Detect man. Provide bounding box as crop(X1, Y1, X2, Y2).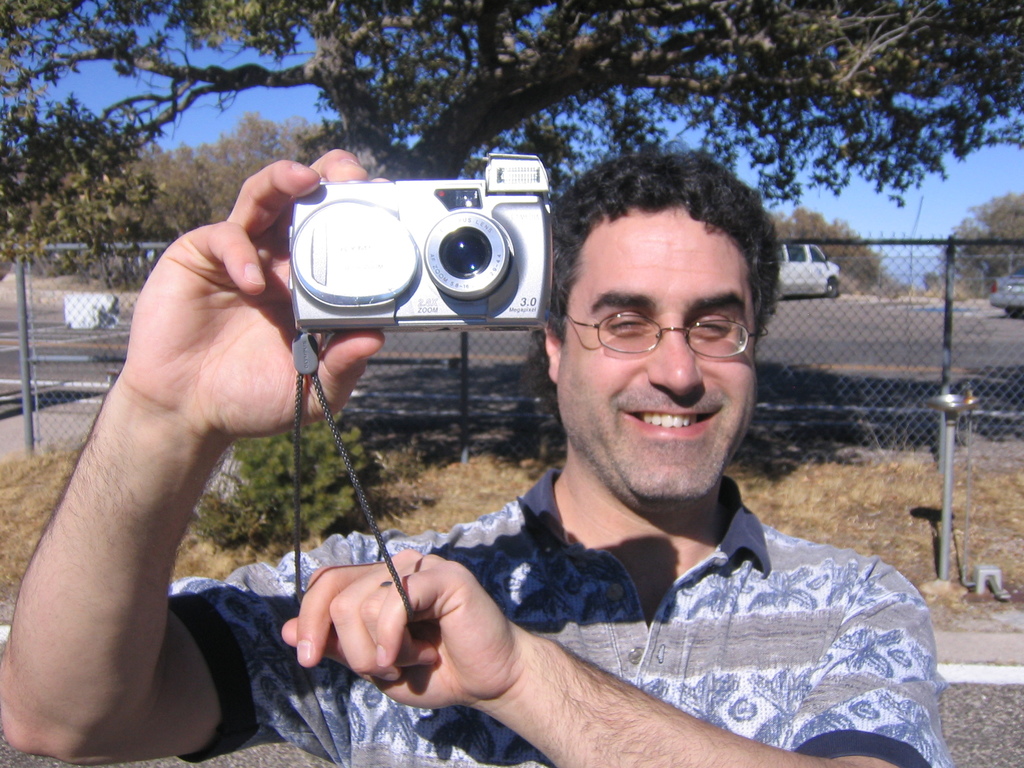
crop(86, 139, 992, 689).
